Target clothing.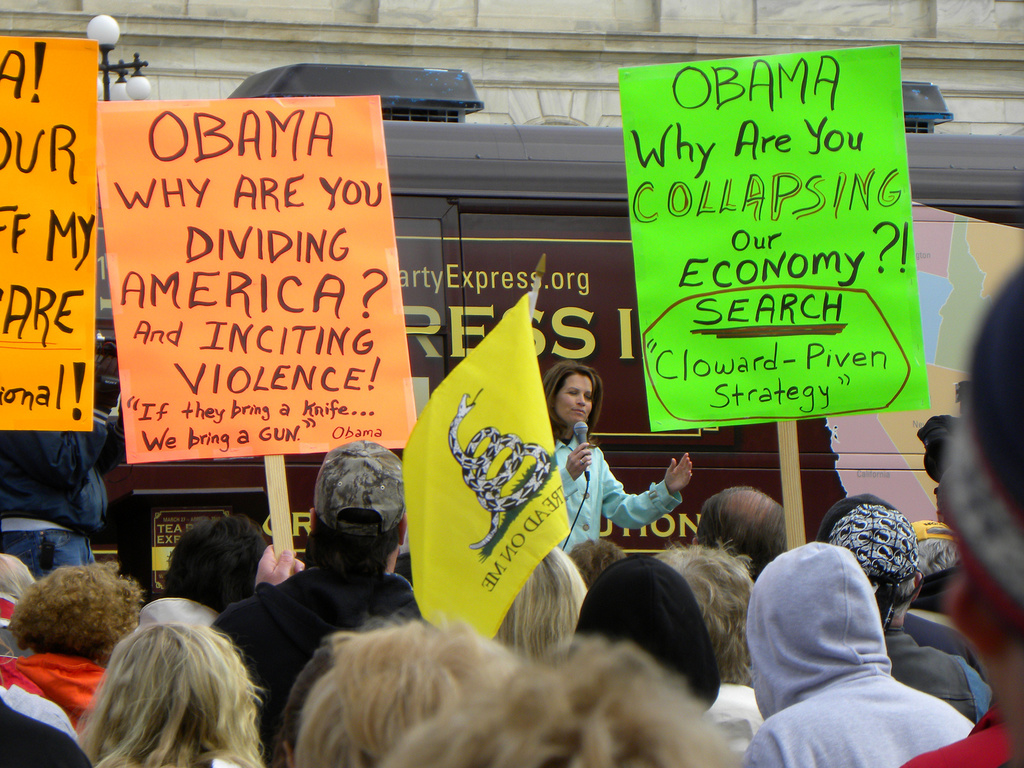
Target region: region(0, 650, 106, 767).
